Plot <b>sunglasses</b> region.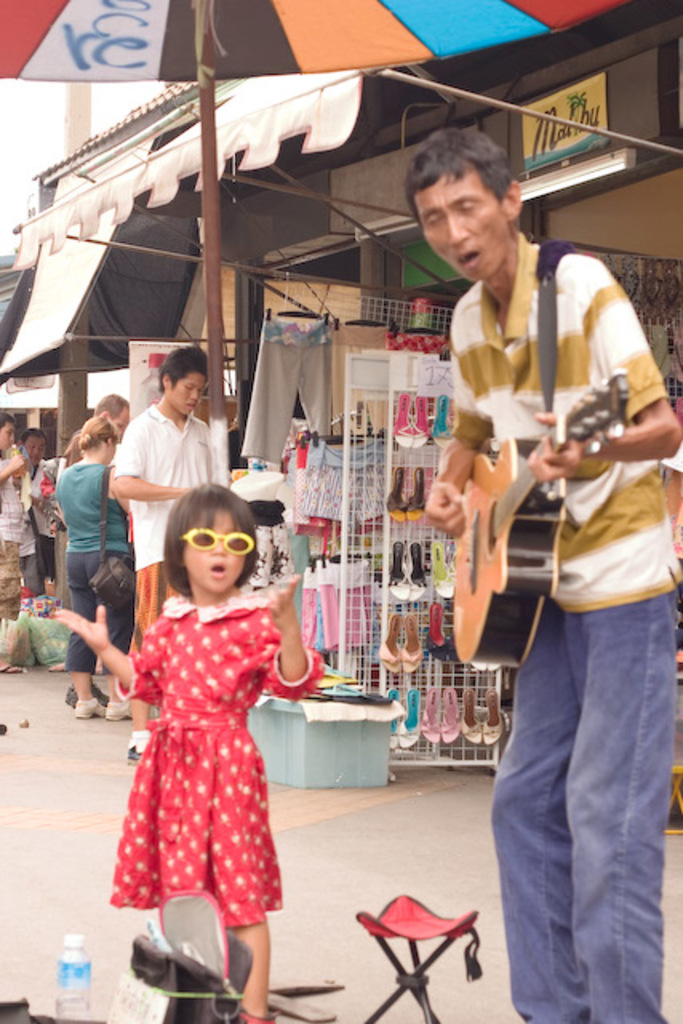
Plotted at pyautogui.locateOnScreen(181, 528, 256, 555).
